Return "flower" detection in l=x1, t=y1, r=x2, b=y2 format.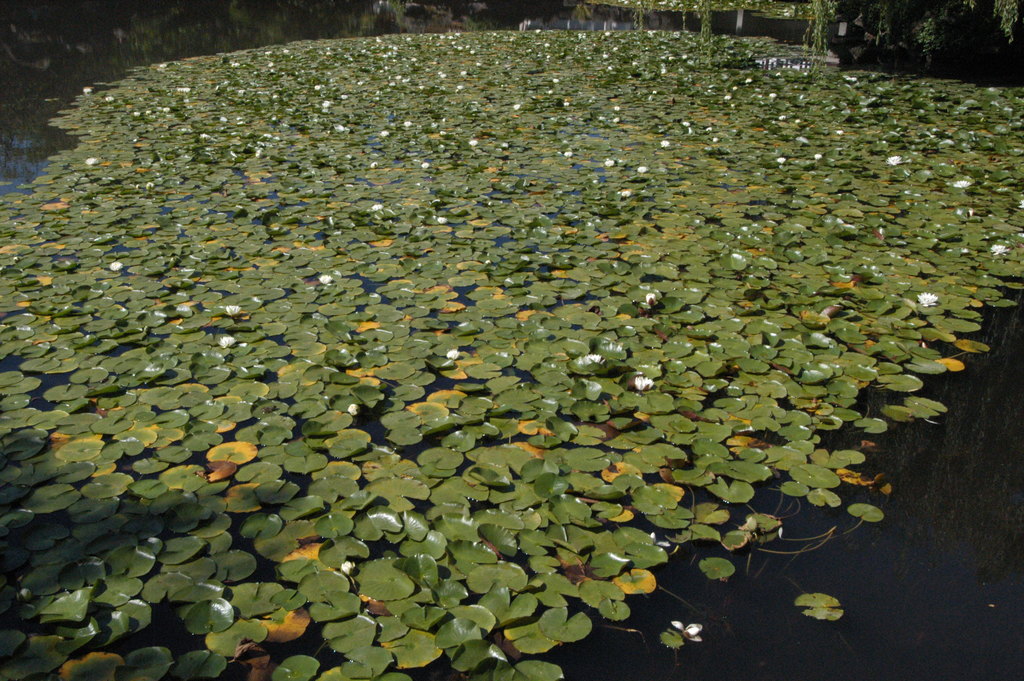
l=369, t=201, r=383, b=210.
